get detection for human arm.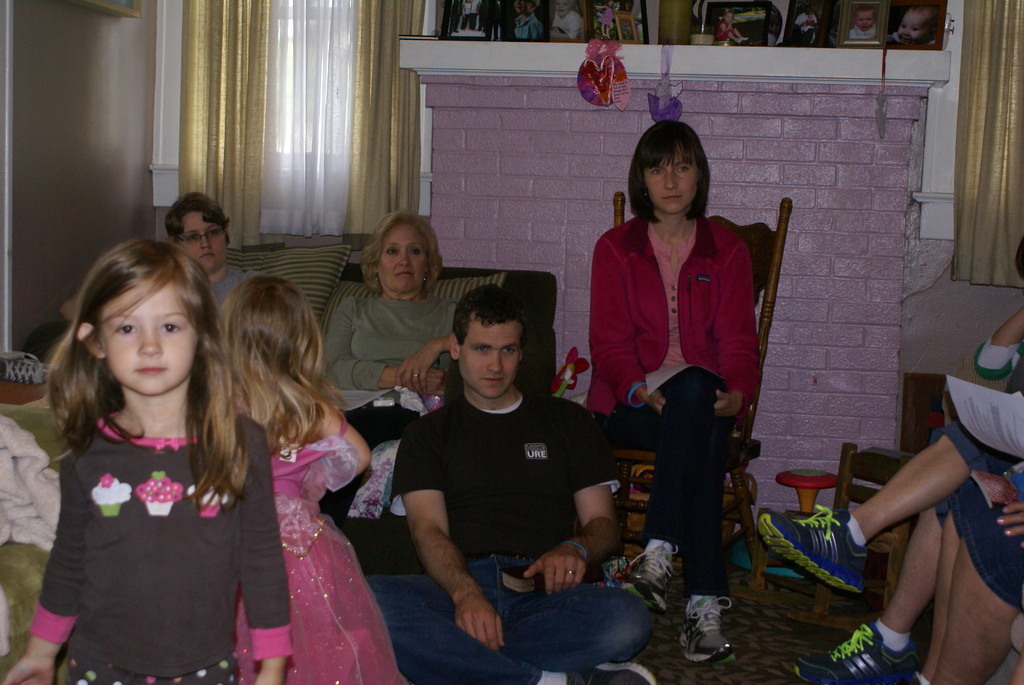
Detection: left=582, top=236, right=669, bottom=418.
